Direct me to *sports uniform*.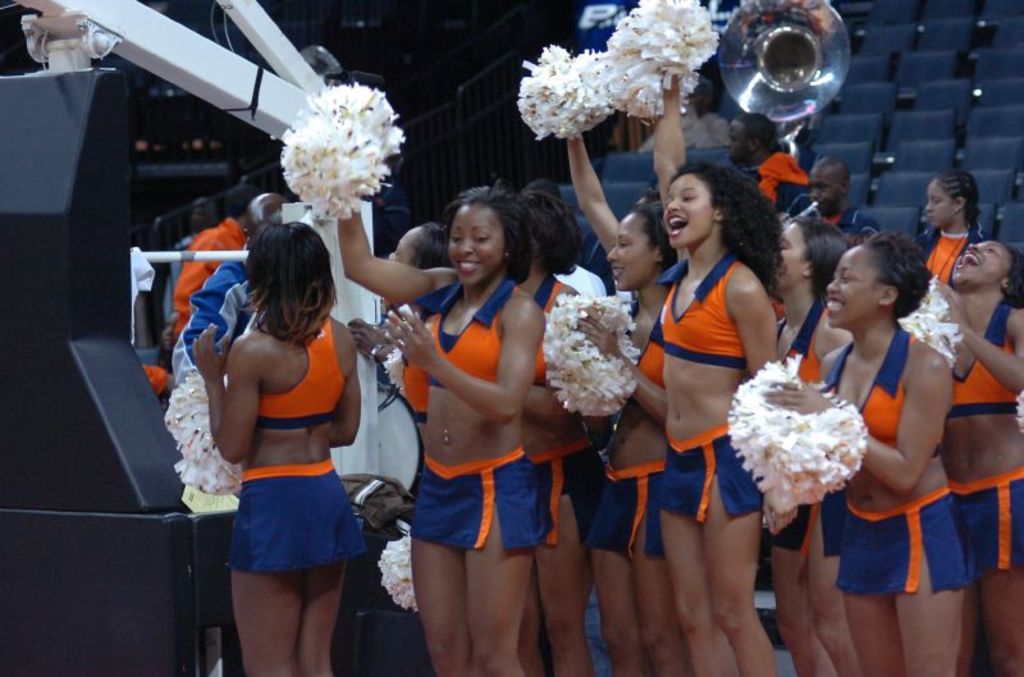
Direction: {"left": 147, "top": 251, "right": 265, "bottom": 395}.
